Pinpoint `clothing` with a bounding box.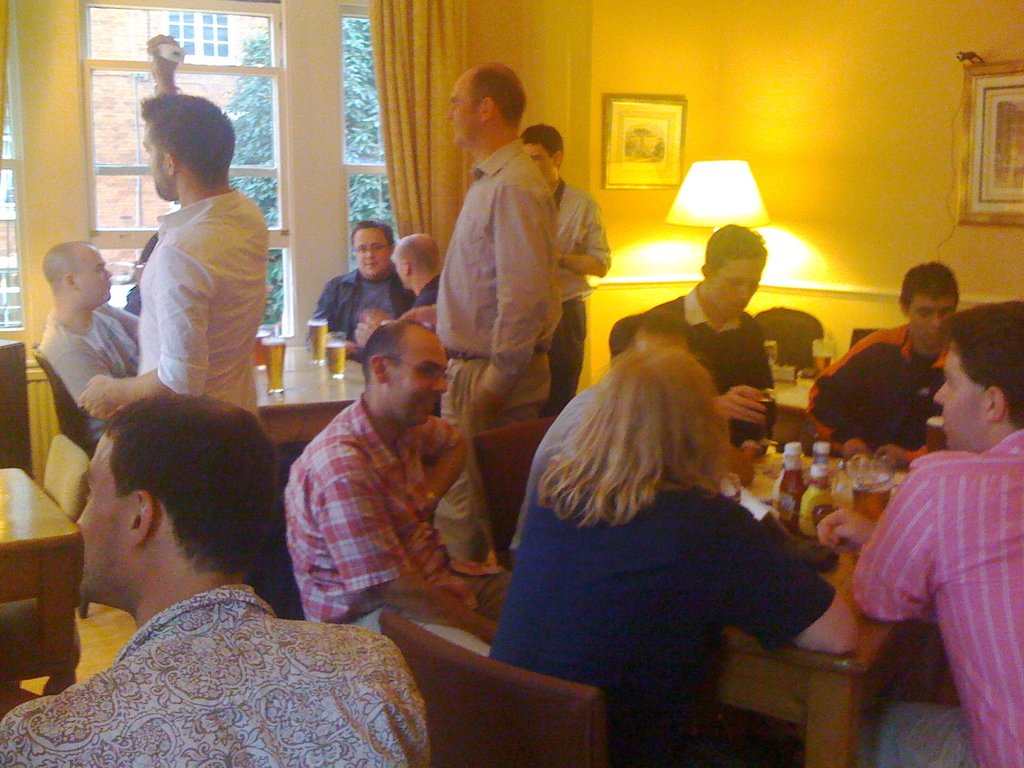
[35,303,139,442].
